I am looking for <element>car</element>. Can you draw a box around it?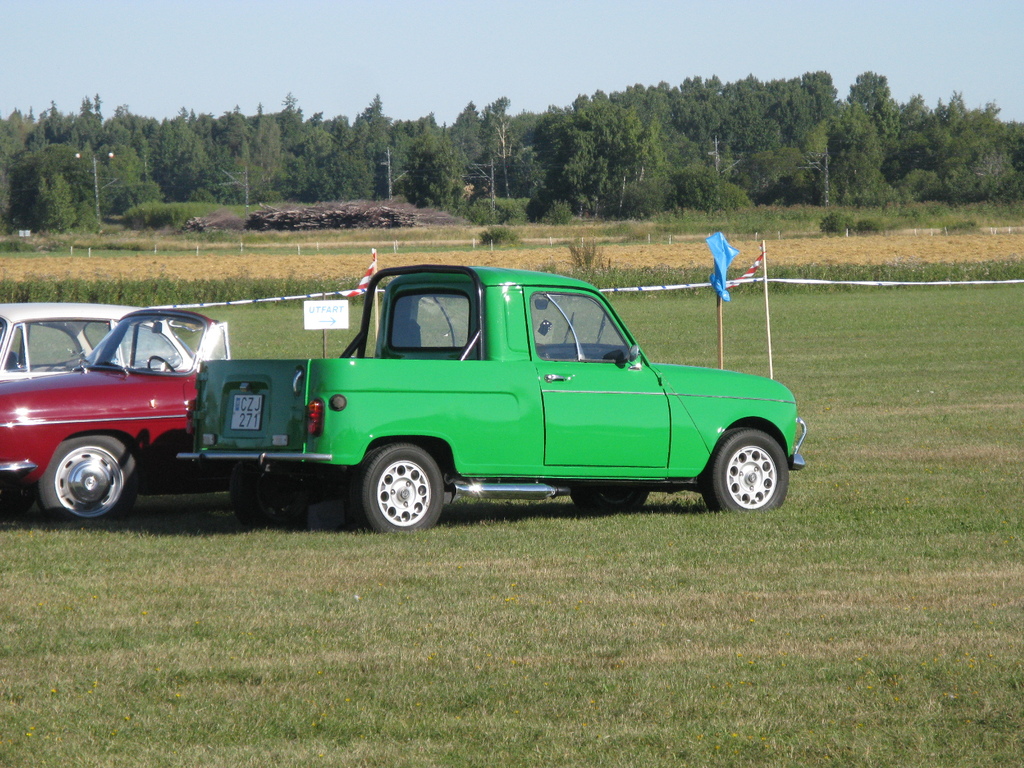
Sure, the bounding box is <bbox>0, 304, 234, 524</bbox>.
